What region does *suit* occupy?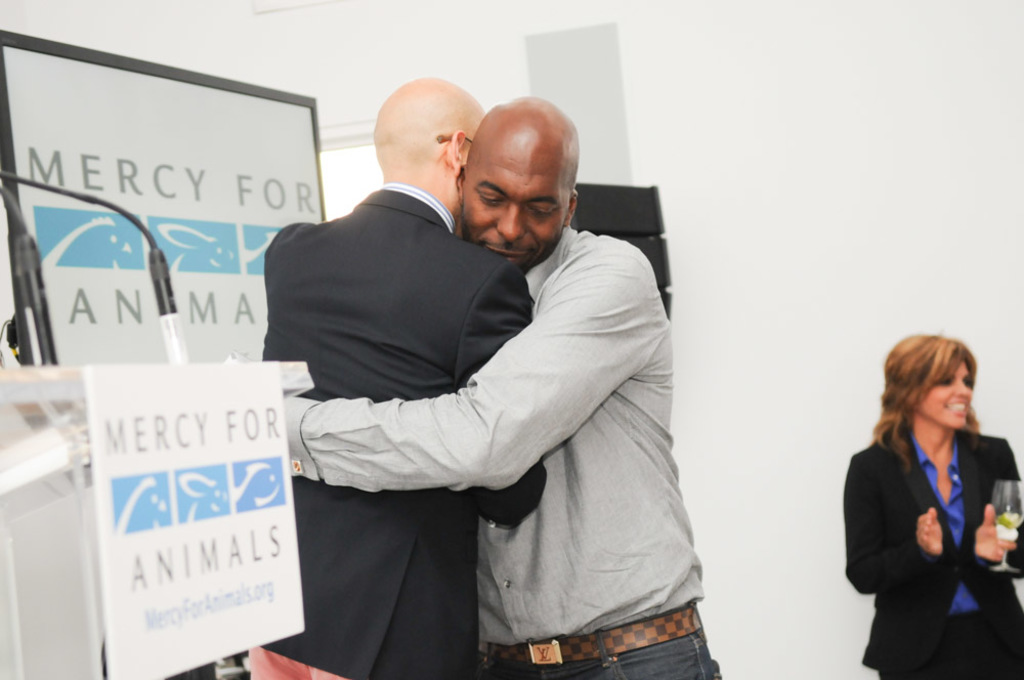
locate(841, 417, 1023, 679).
